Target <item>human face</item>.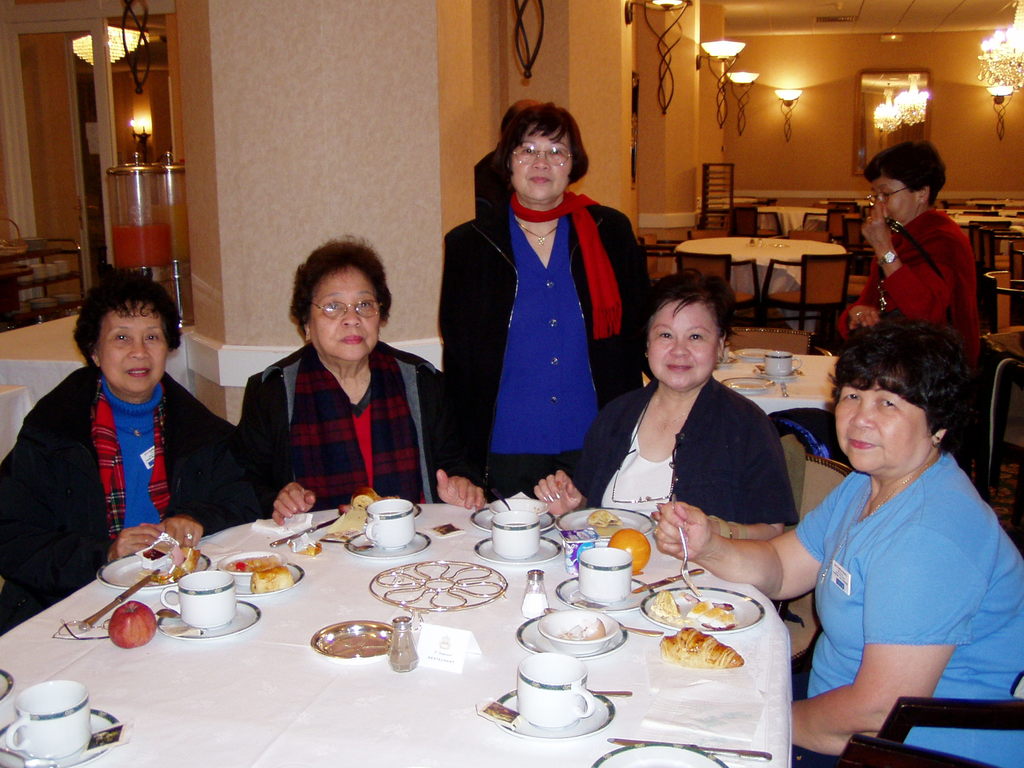
Target region: 307:269:381:365.
